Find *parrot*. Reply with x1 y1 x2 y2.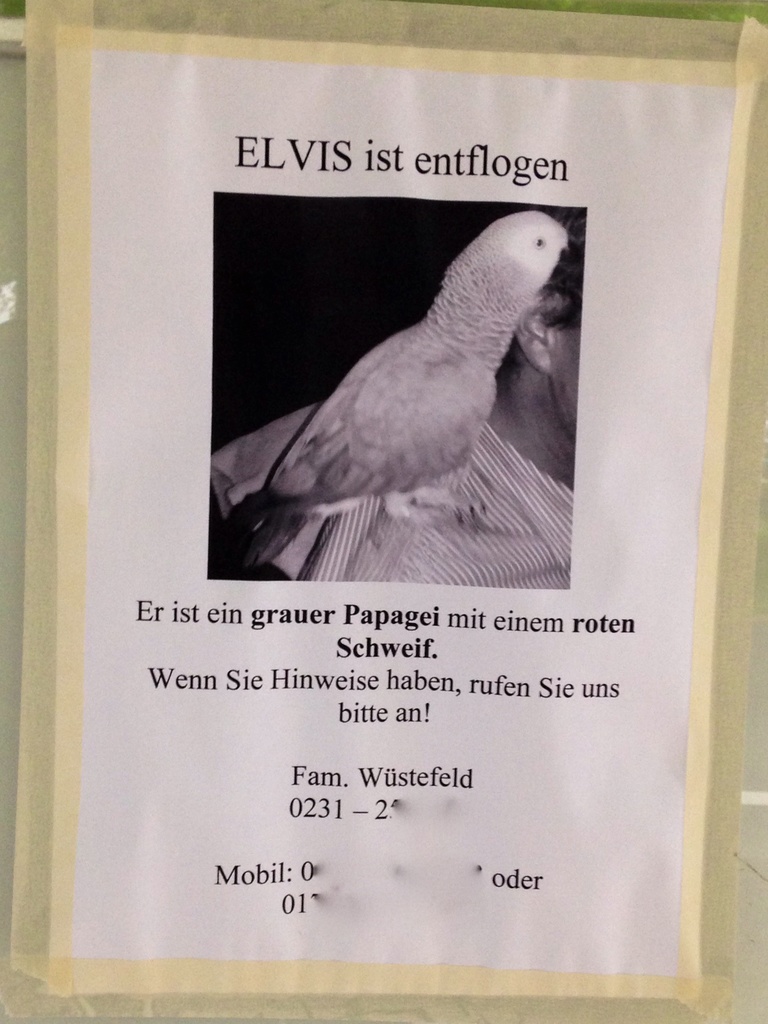
209 205 581 577.
